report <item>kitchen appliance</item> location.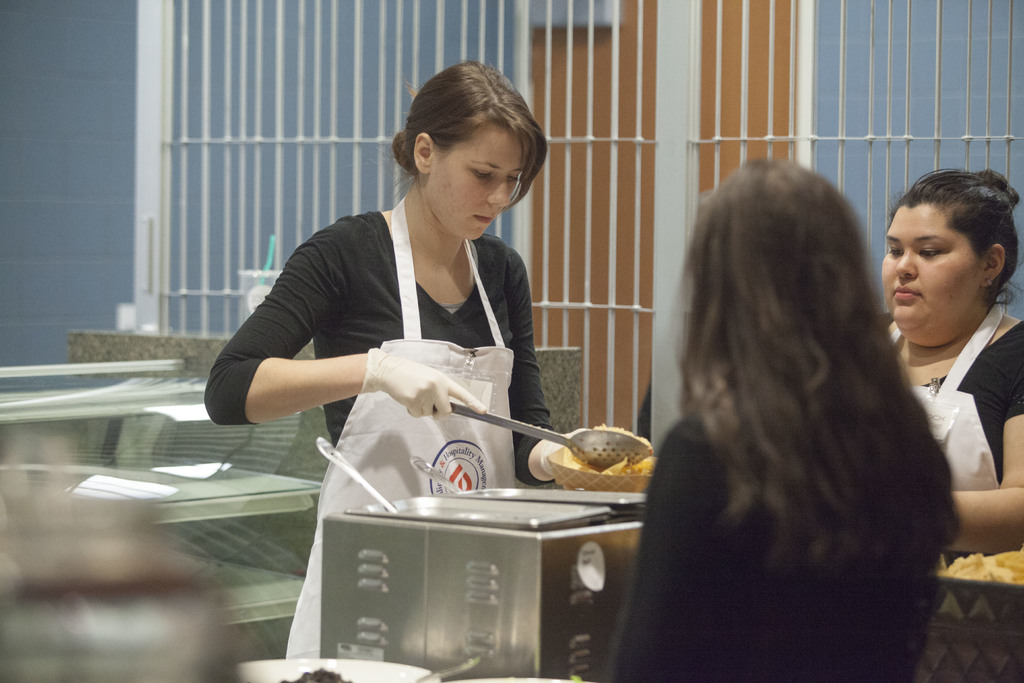
Report: x1=924 y1=561 x2=1023 y2=682.
